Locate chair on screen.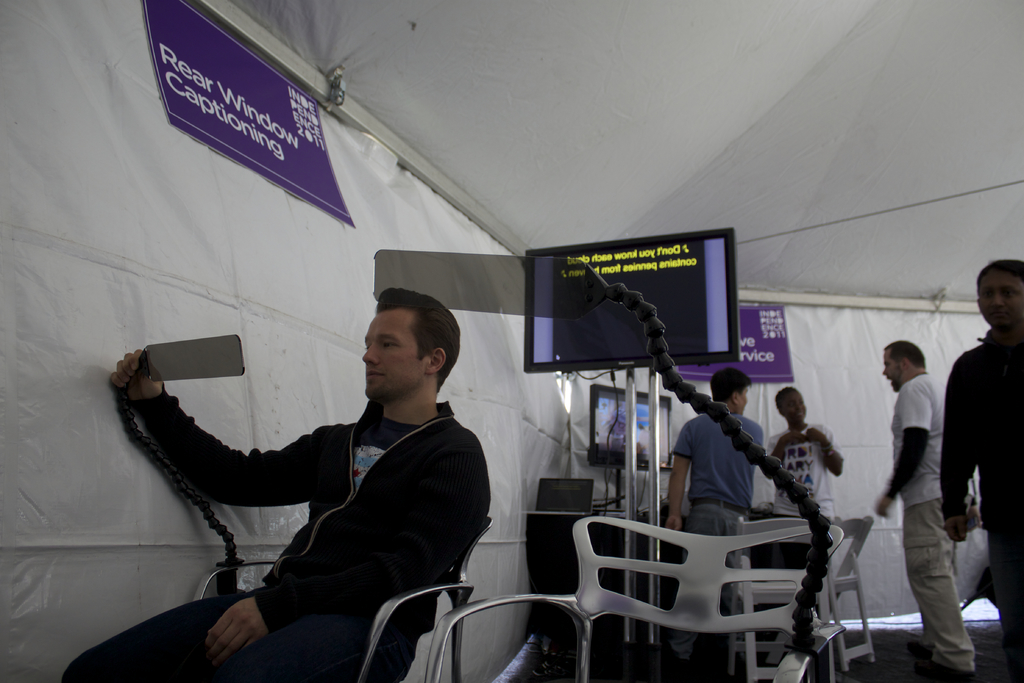
On screen at region(426, 515, 845, 682).
